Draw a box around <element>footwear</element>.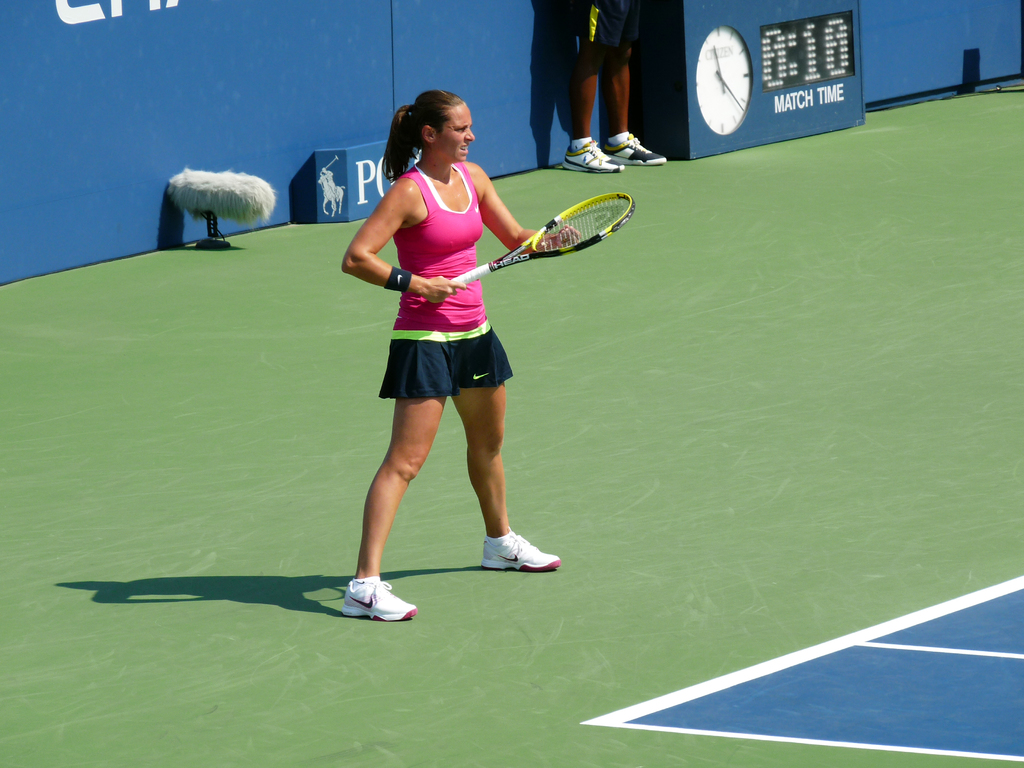
left=339, top=576, right=418, bottom=617.
